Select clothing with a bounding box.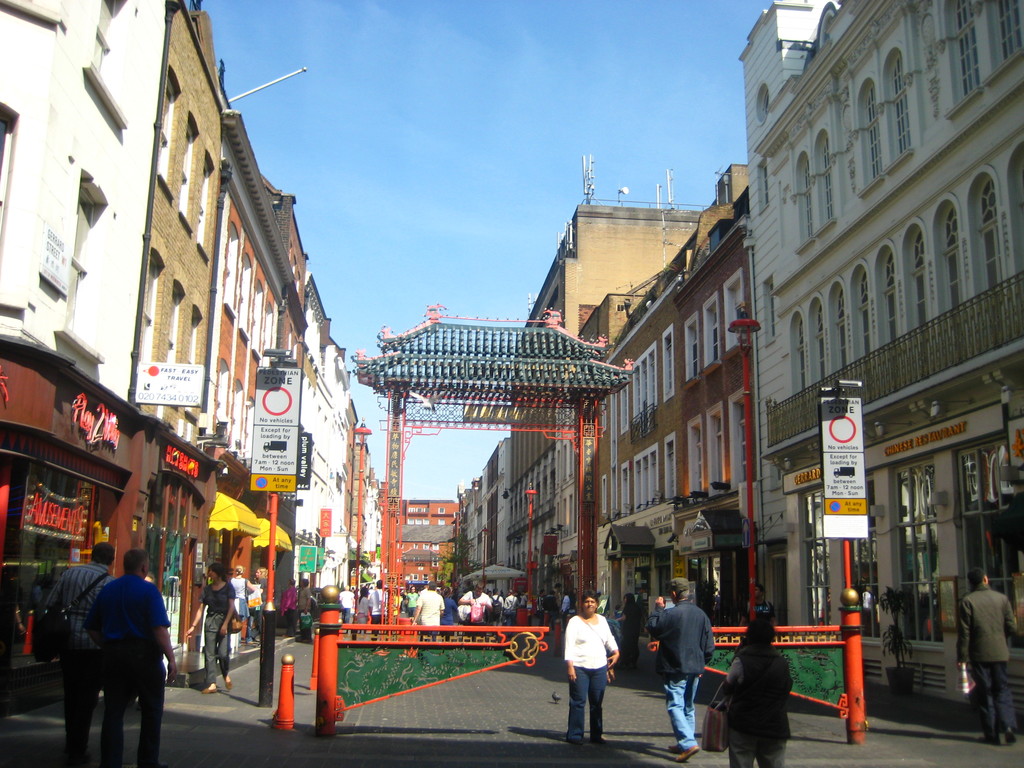
locate(561, 596, 573, 623).
